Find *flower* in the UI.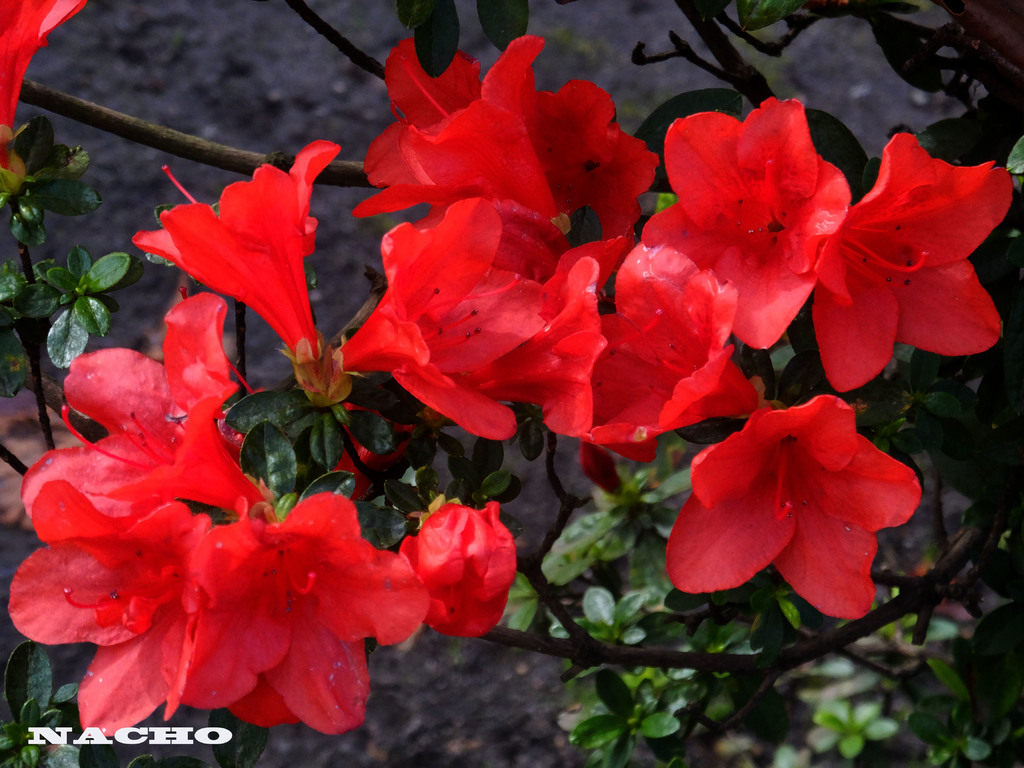
UI element at (132,137,340,401).
